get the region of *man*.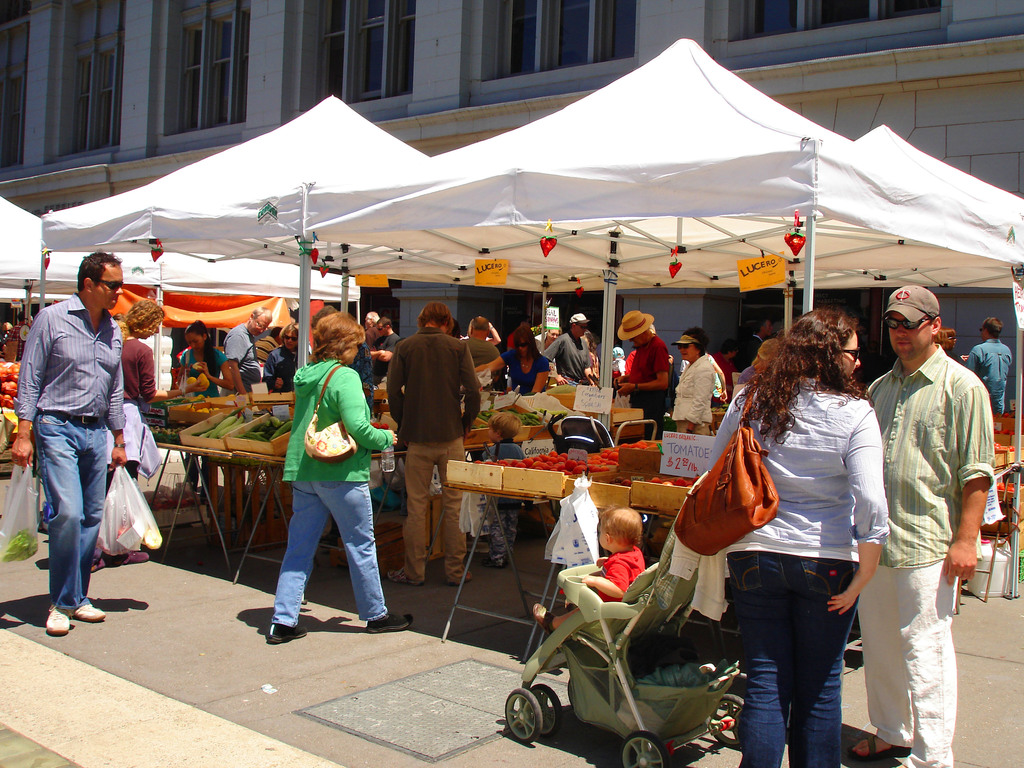
crop(224, 306, 277, 406).
